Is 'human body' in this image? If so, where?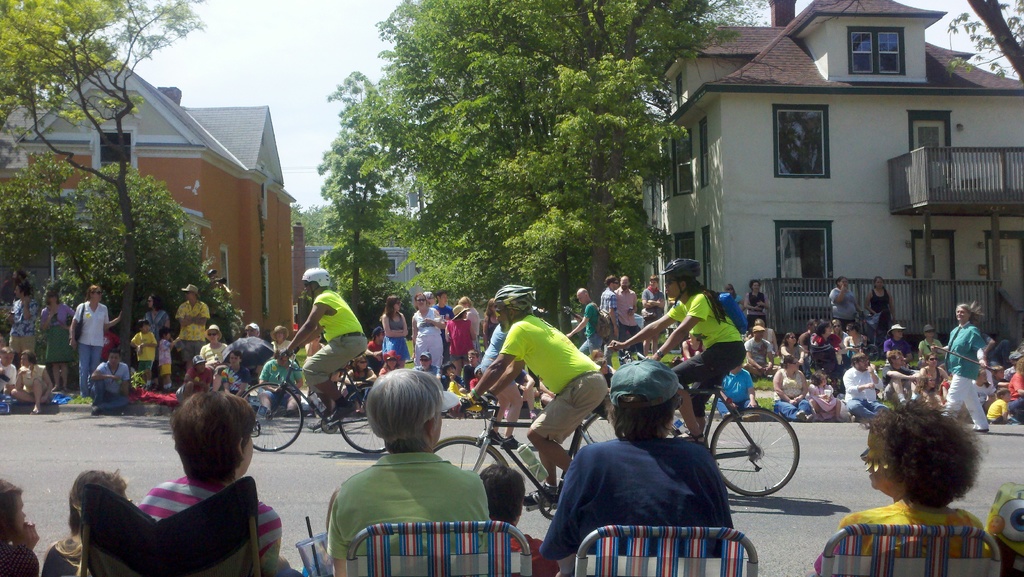
Yes, at x1=600, y1=273, x2=615, y2=364.
